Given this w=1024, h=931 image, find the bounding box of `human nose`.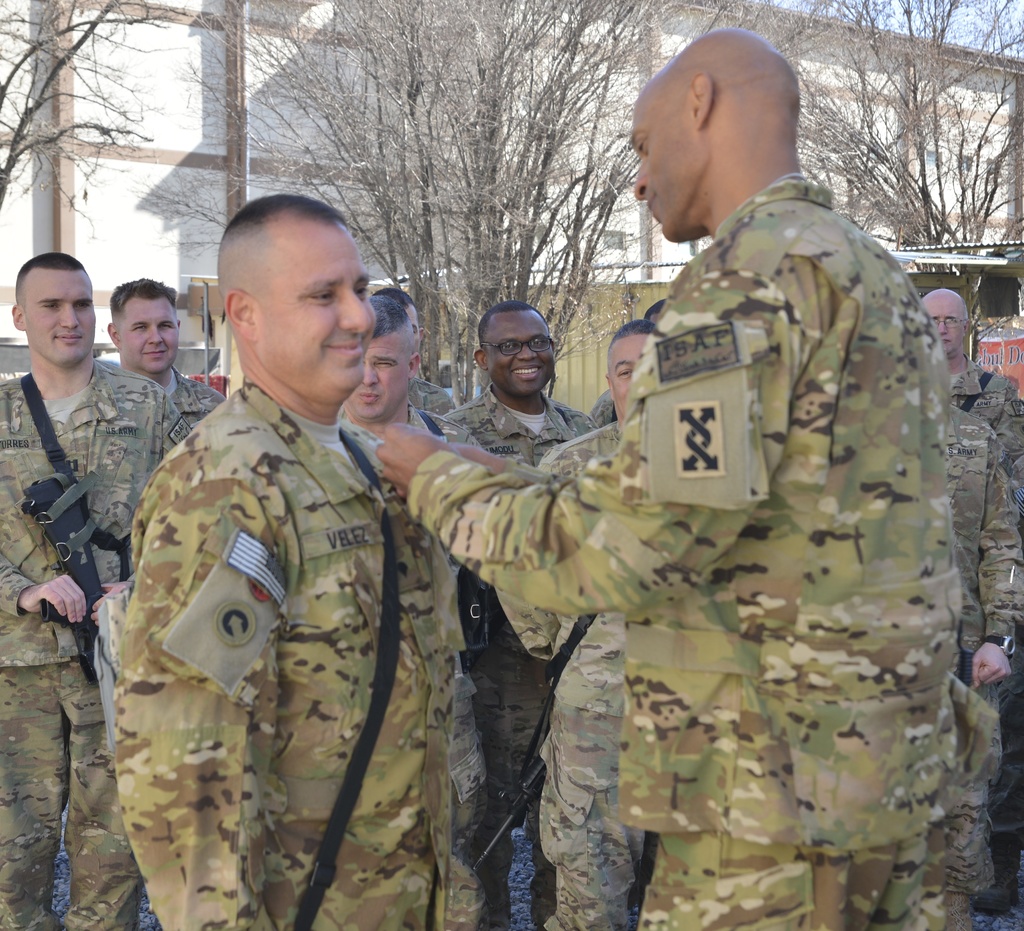
Rect(344, 295, 372, 337).
